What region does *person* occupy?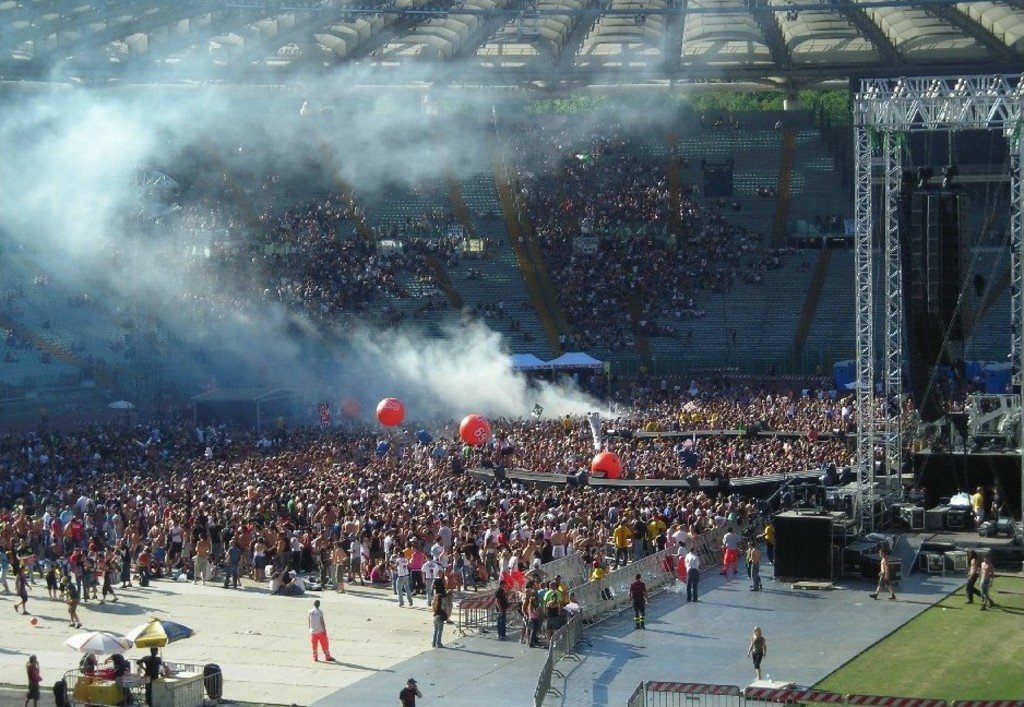
[x1=139, y1=649, x2=172, y2=706].
